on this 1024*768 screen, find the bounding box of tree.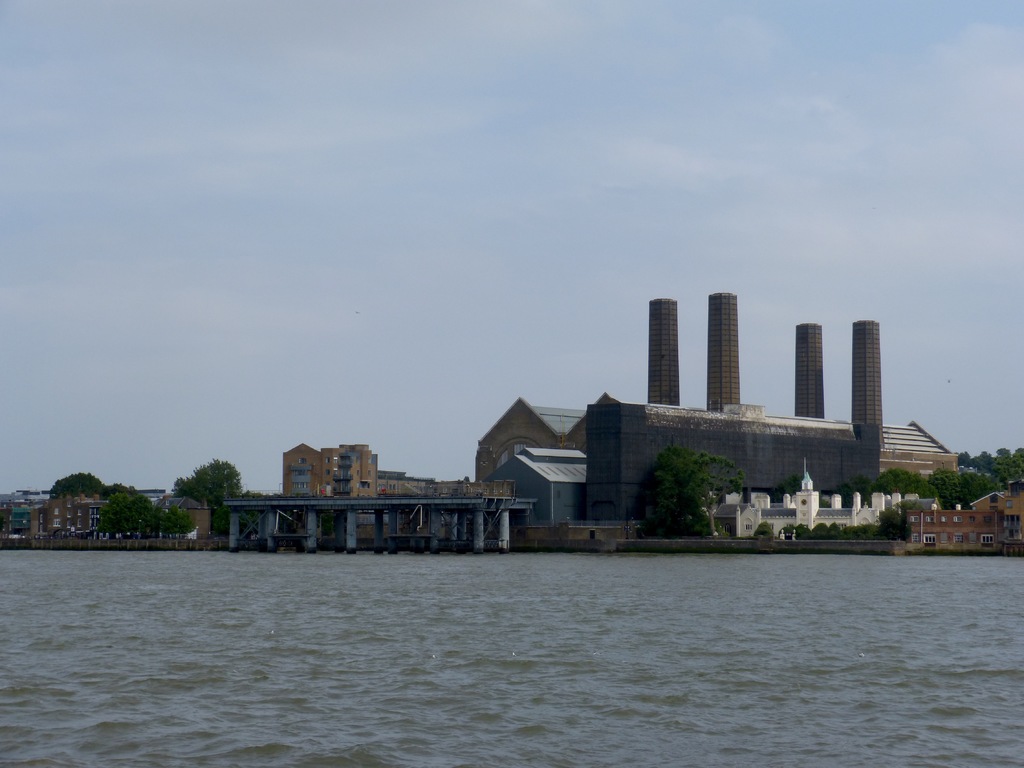
Bounding box: rect(648, 440, 749, 528).
